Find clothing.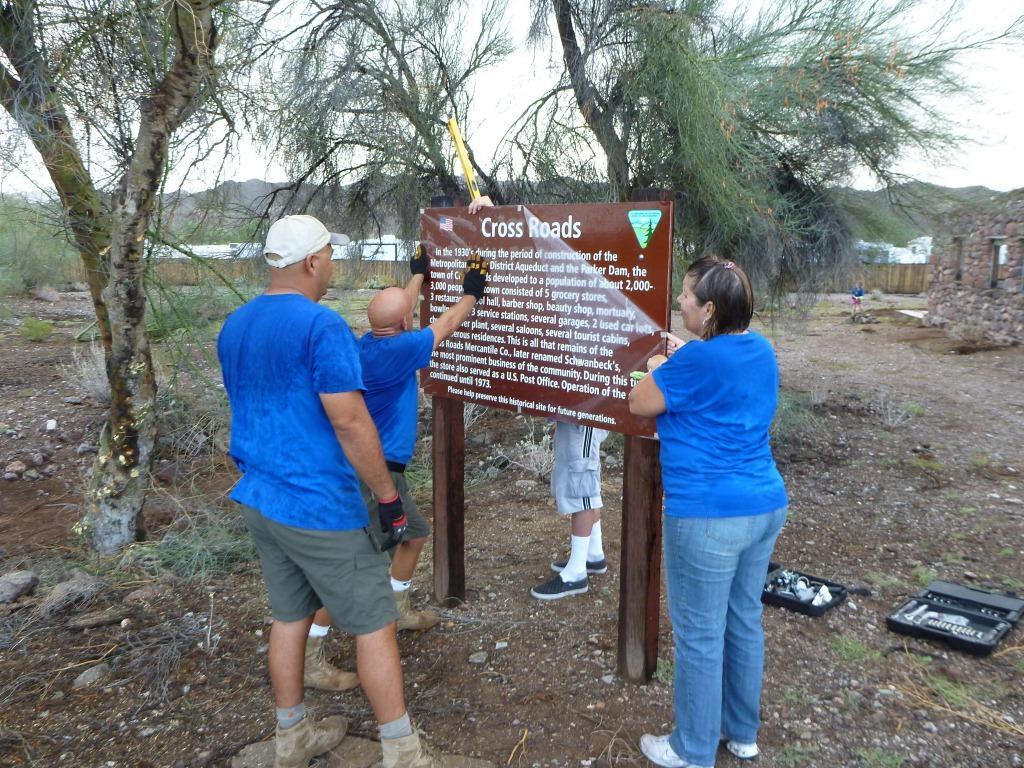
locate(653, 330, 786, 767).
